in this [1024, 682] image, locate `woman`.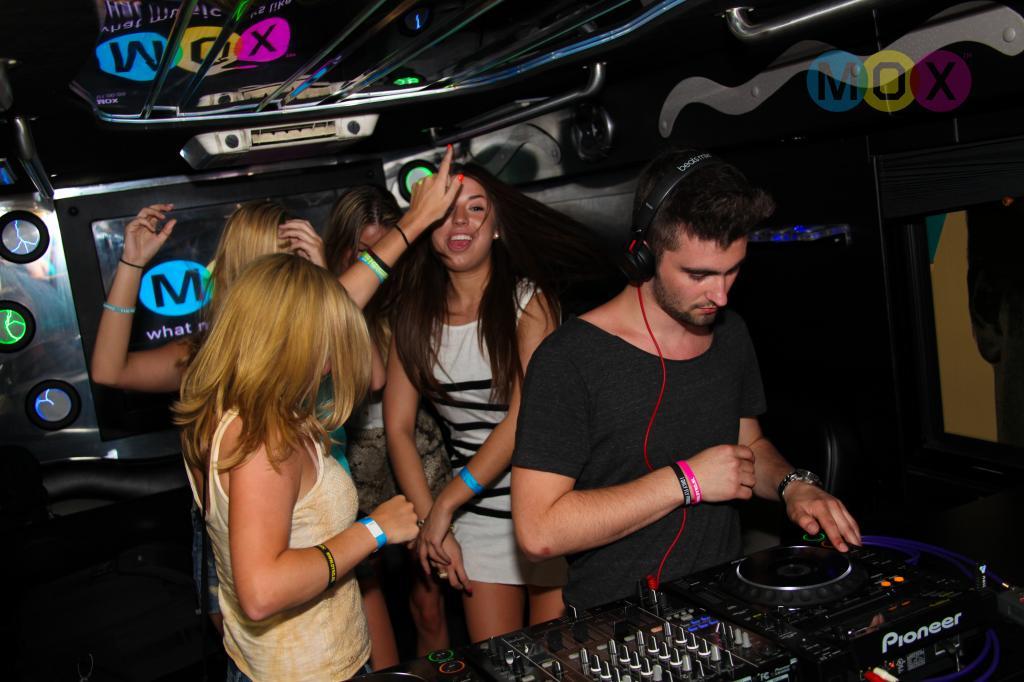
Bounding box: x1=174 y1=251 x2=425 y2=681.
